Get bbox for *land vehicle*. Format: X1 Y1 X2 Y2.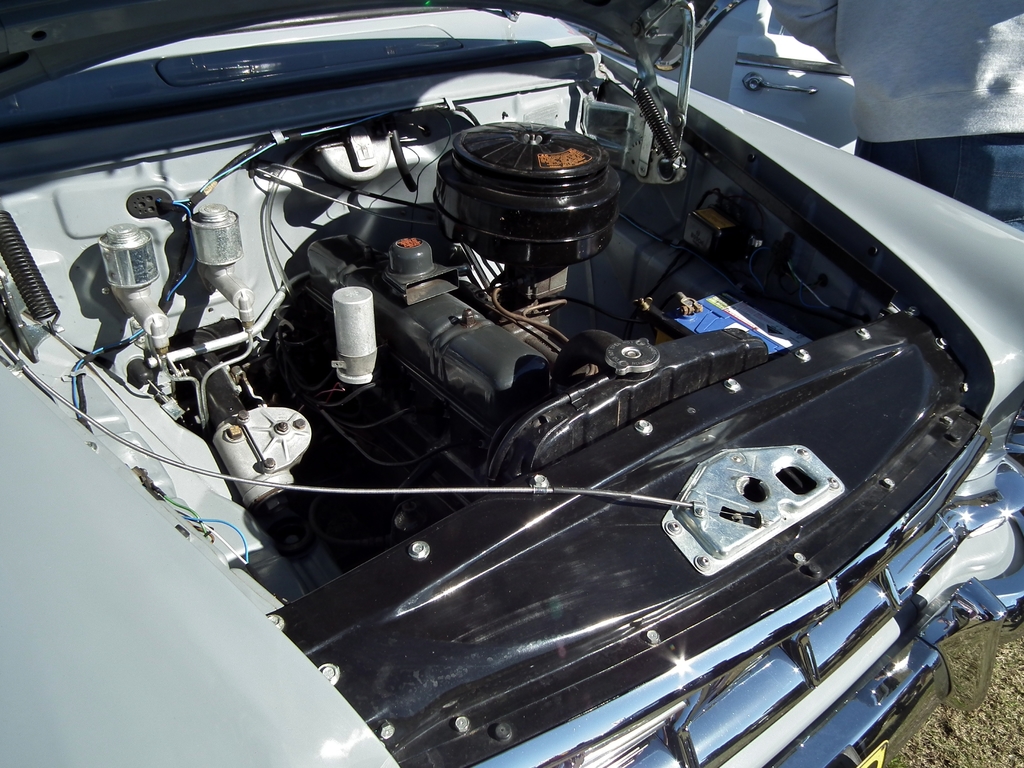
0 0 1023 767.
